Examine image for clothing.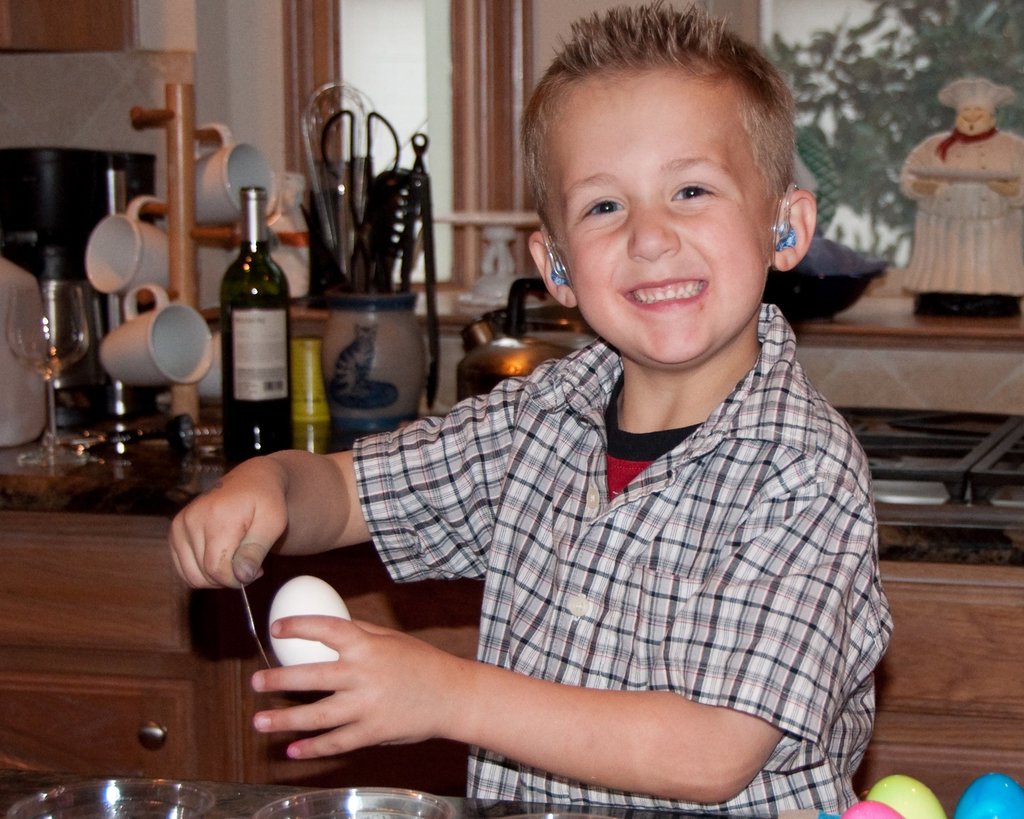
Examination result: <region>346, 317, 886, 812</region>.
